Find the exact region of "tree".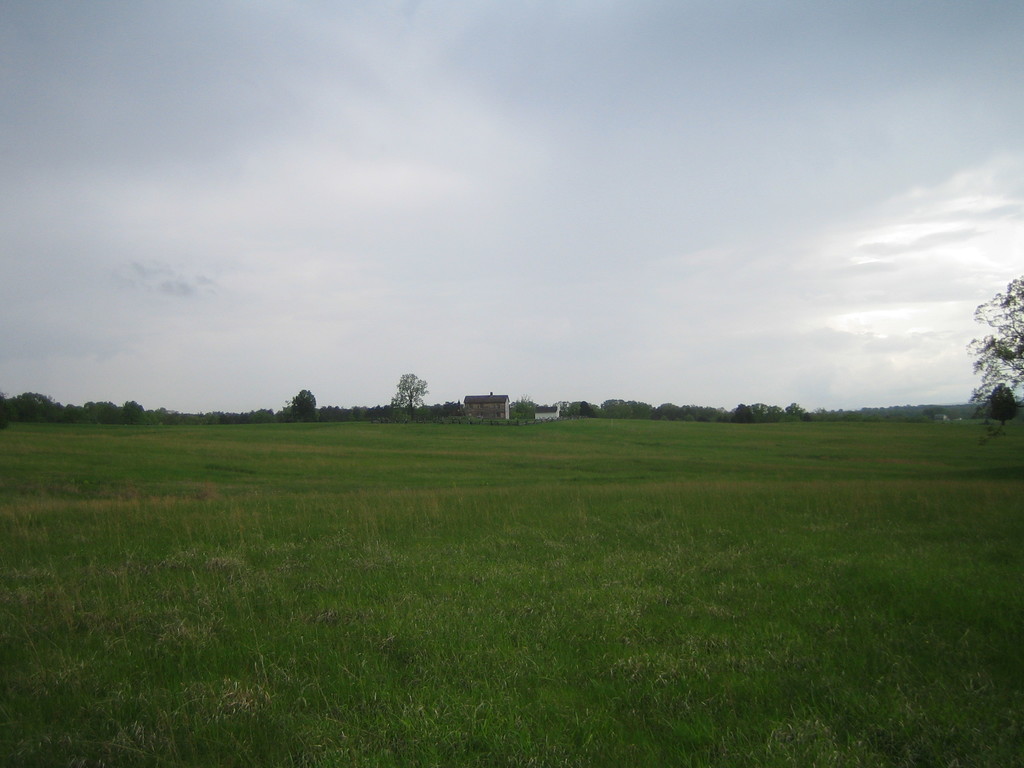
Exact region: left=390, top=374, right=430, bottom=421.
